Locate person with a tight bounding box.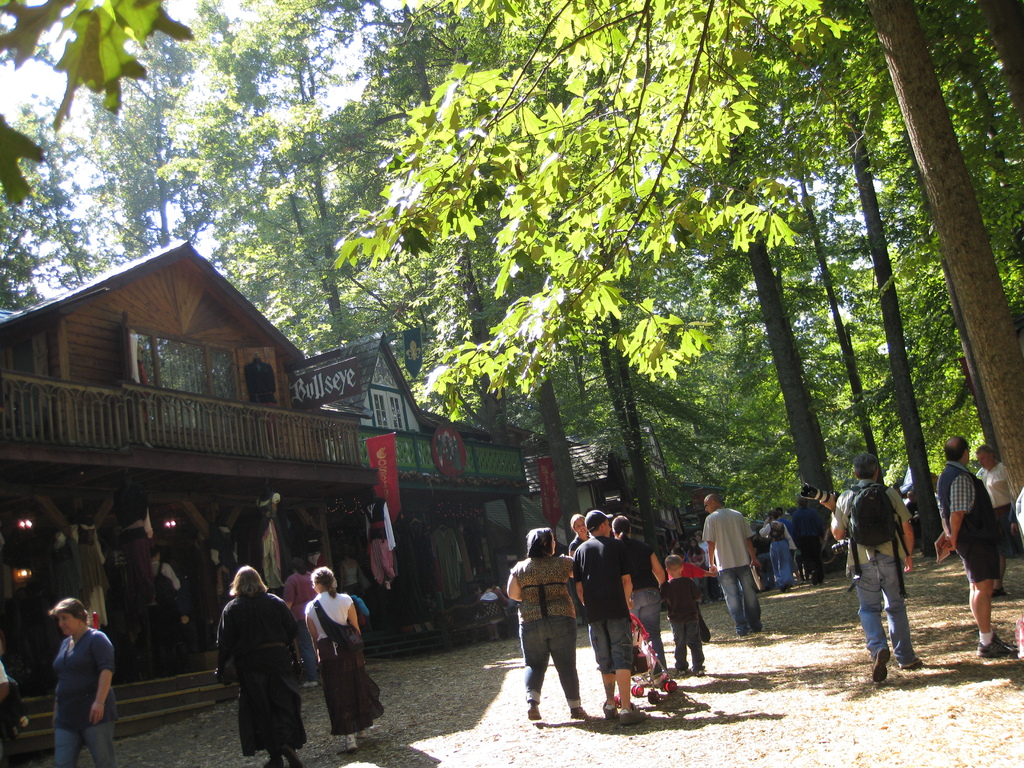
bbox(214, 563, 306, 766).
